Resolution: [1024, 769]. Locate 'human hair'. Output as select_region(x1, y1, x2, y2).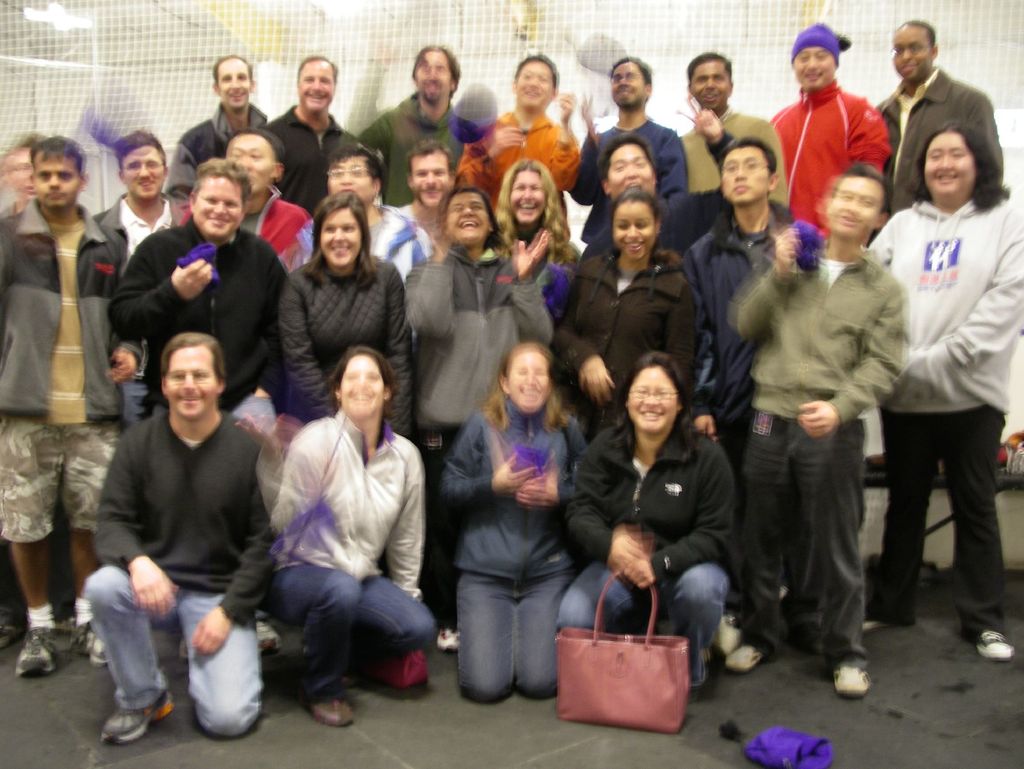
select_region(911, 123, 1009, 211).
